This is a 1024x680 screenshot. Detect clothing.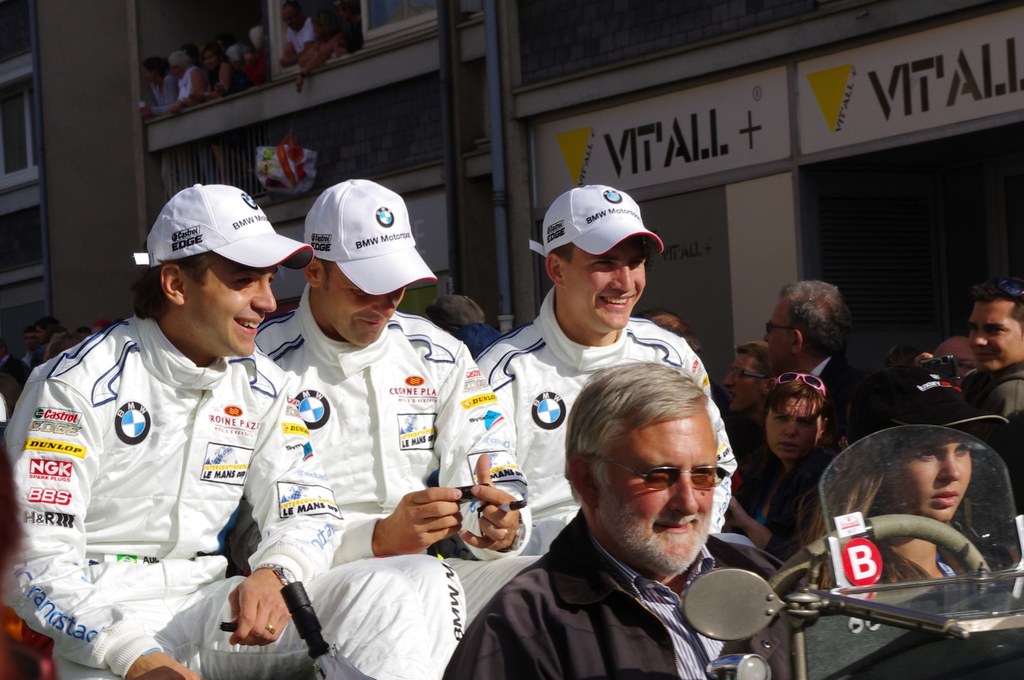
bbox=[440, 508, 786, 679].
